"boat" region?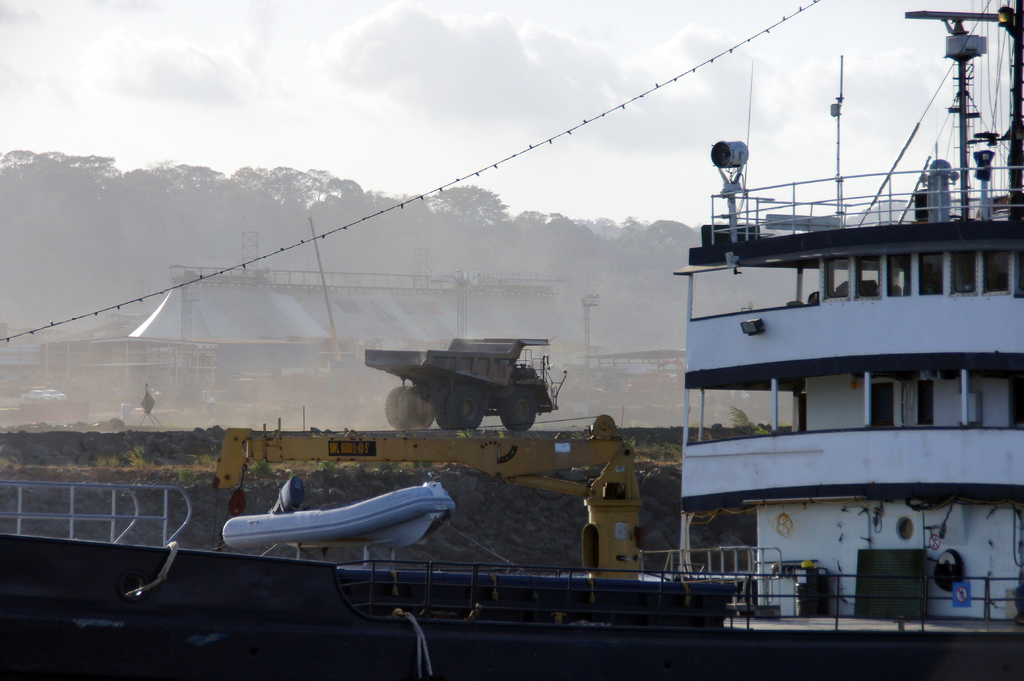
detection(219, 470, 456, 573)
